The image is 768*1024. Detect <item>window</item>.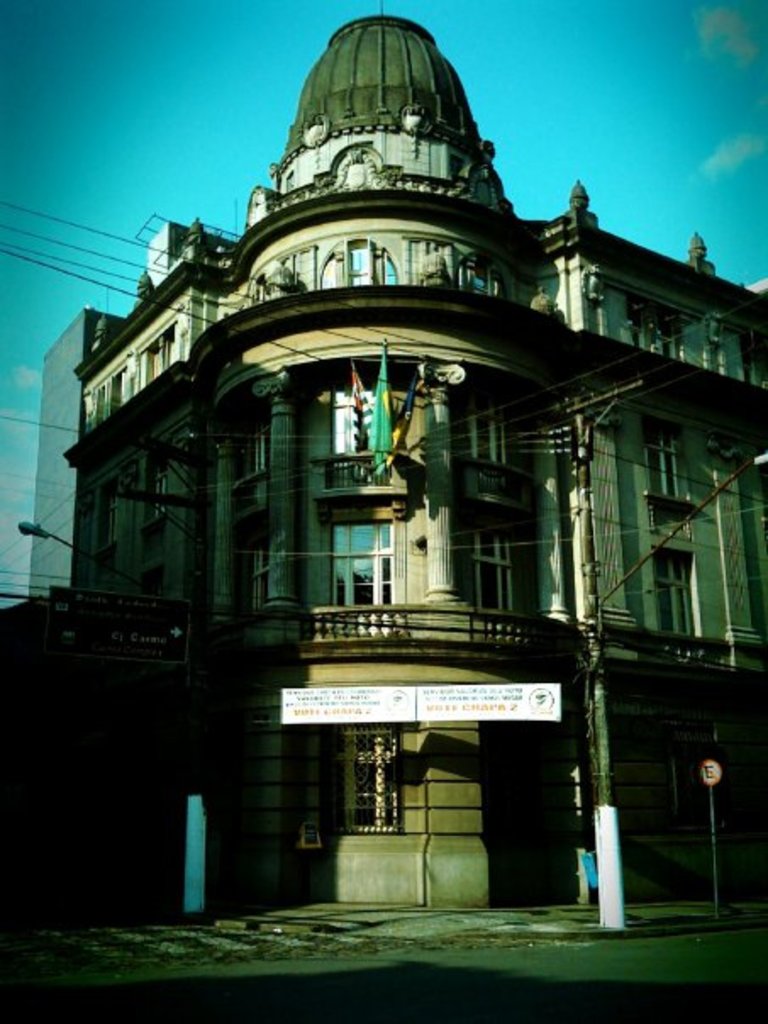
Detection: BBox(248, 541, 266, 610).
